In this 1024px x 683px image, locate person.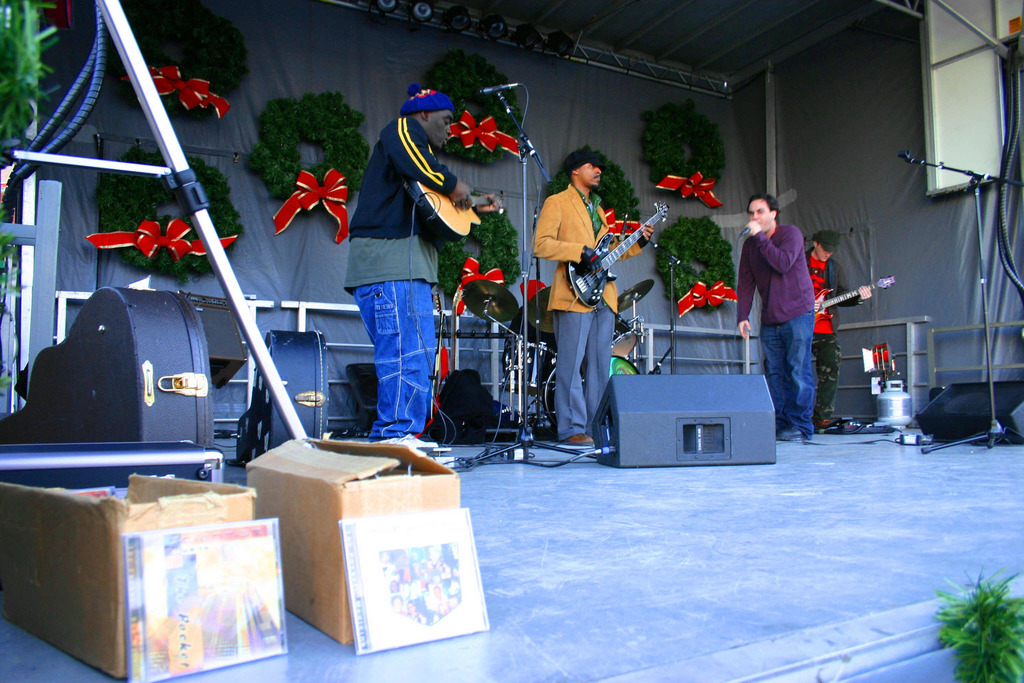
Bounding box: locate(342, 85, 504, 443).
